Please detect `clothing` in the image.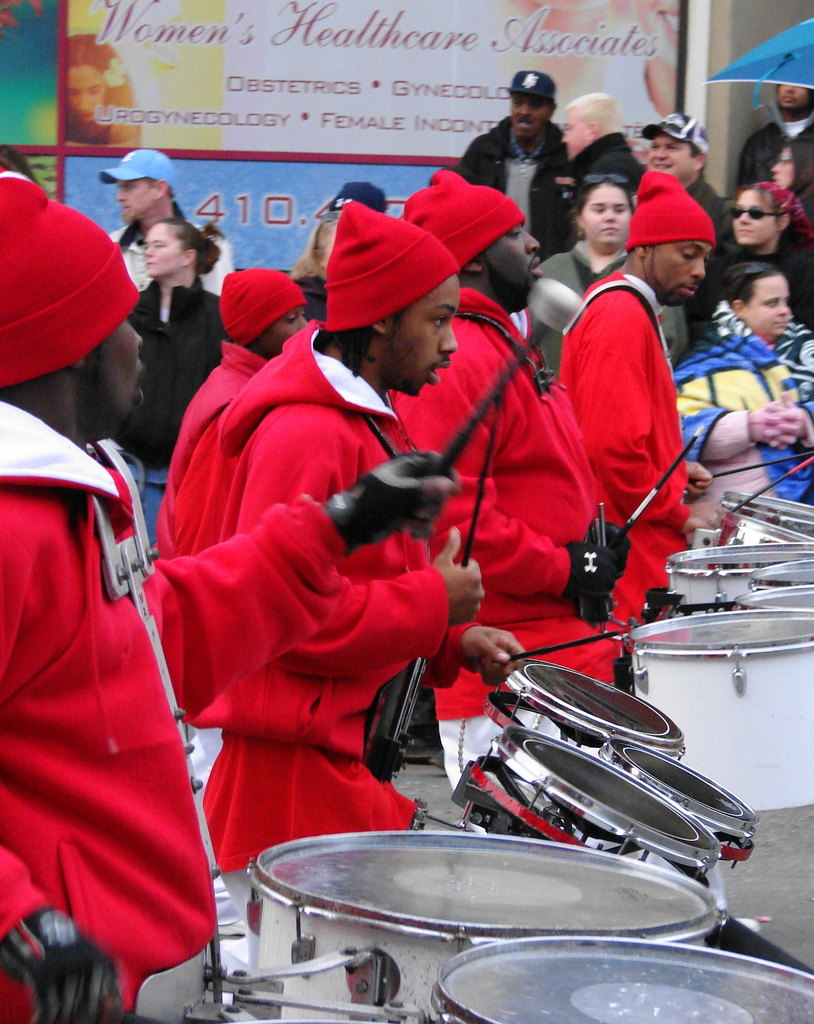
left=127, top=279, right=229, bottom=470.
